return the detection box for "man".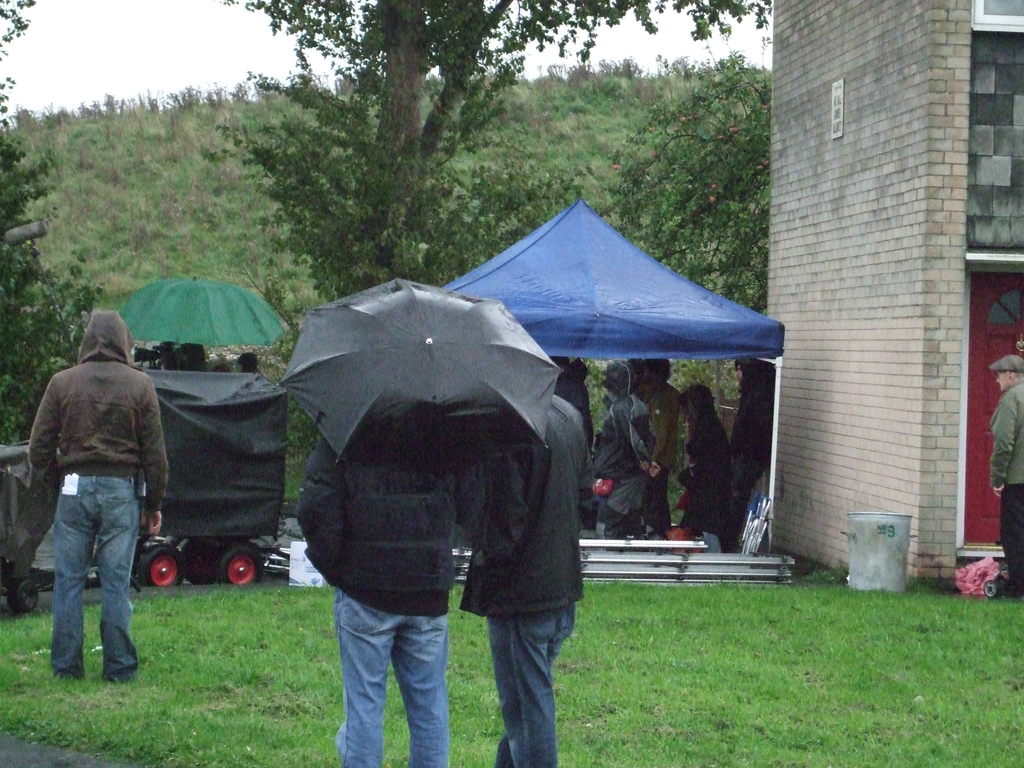
detection(453, 388, 589, 767).
